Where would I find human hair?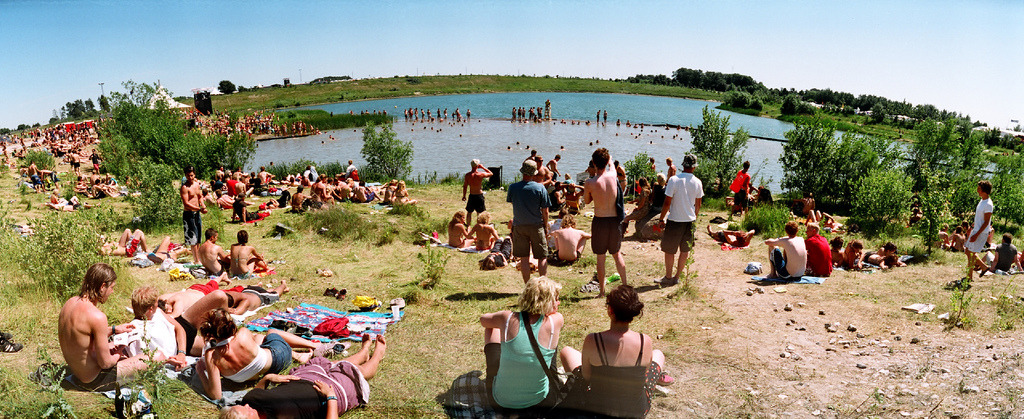
At pyautogui.locateOnScreen(957, 226, 963, 236).
